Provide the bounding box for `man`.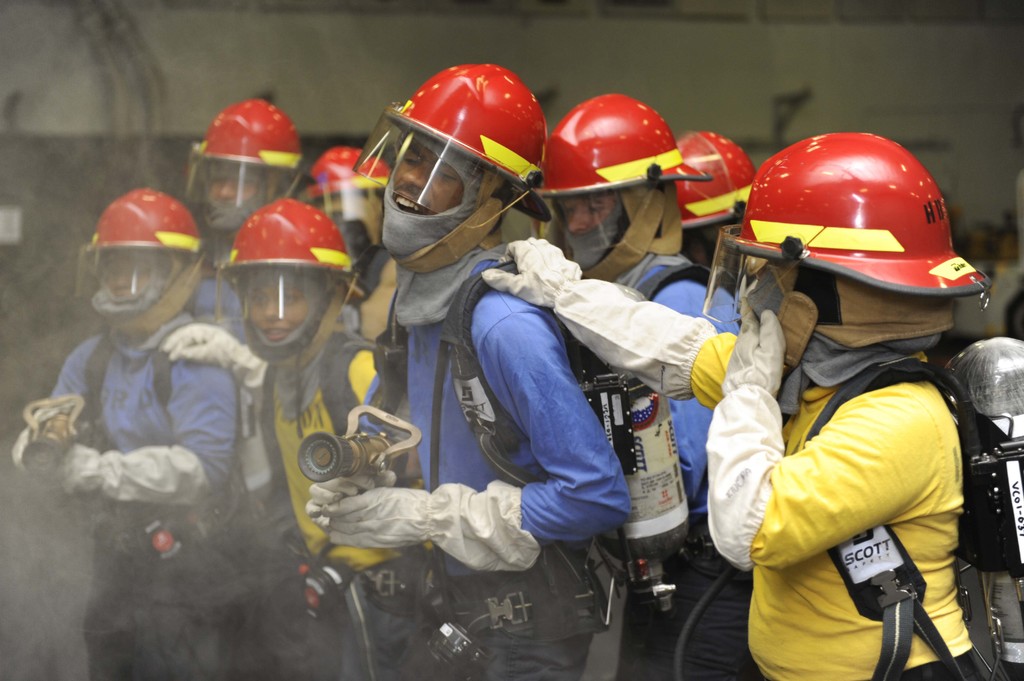
(305,59,630,677).
